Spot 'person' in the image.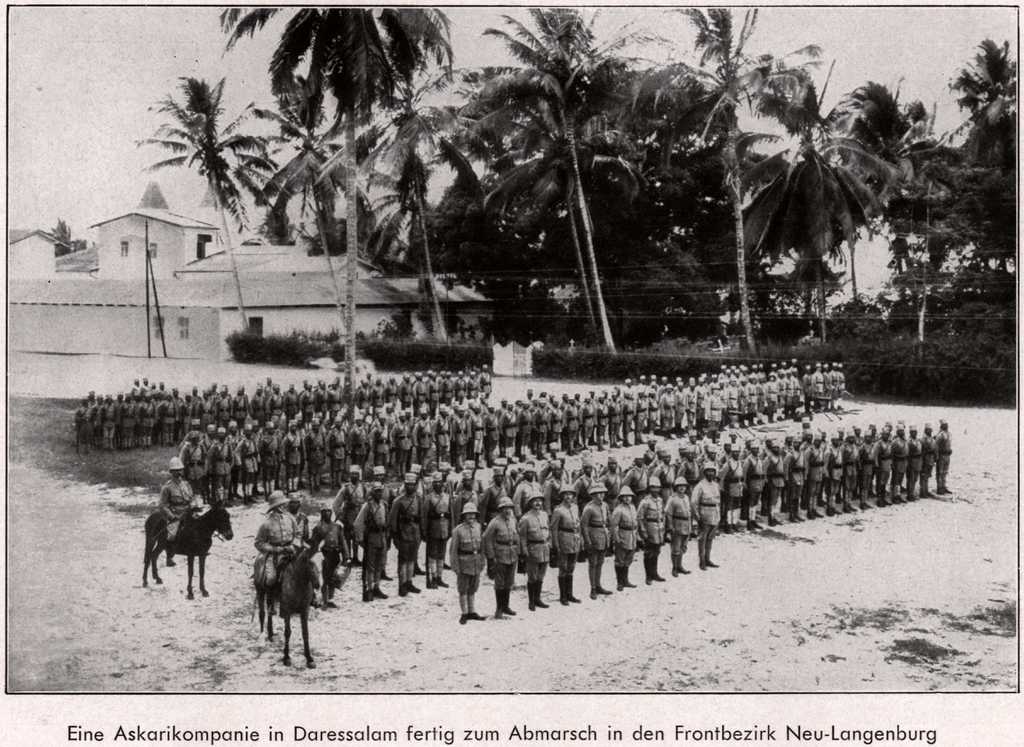
'person' found at [71, 400, 93, 454].
